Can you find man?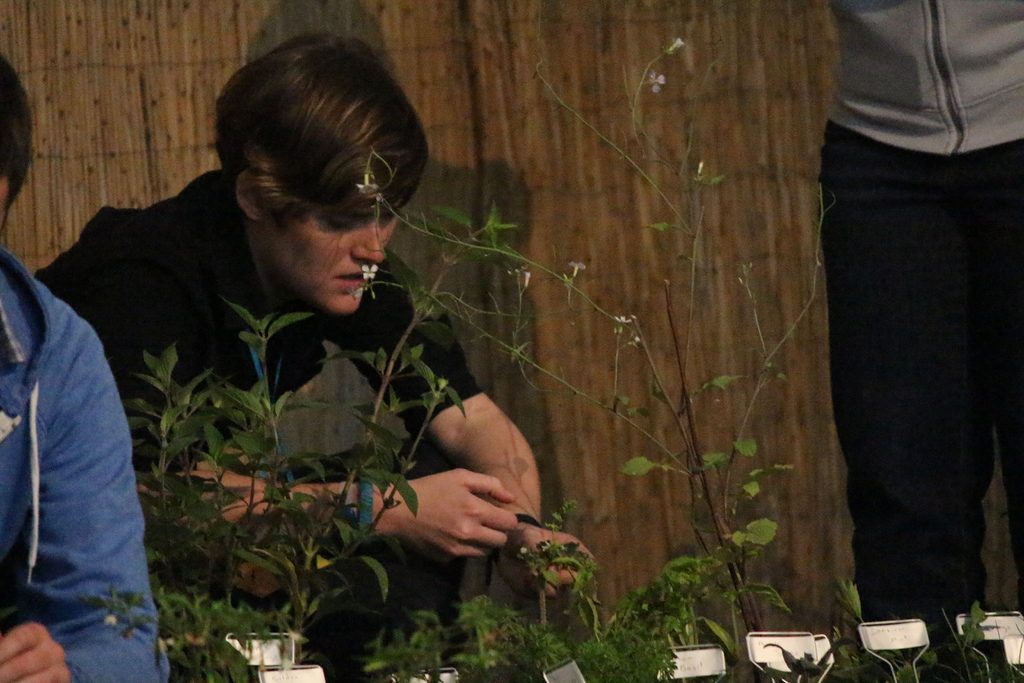
Yes, bounding box: BBox(74, 54, 576, 638).
